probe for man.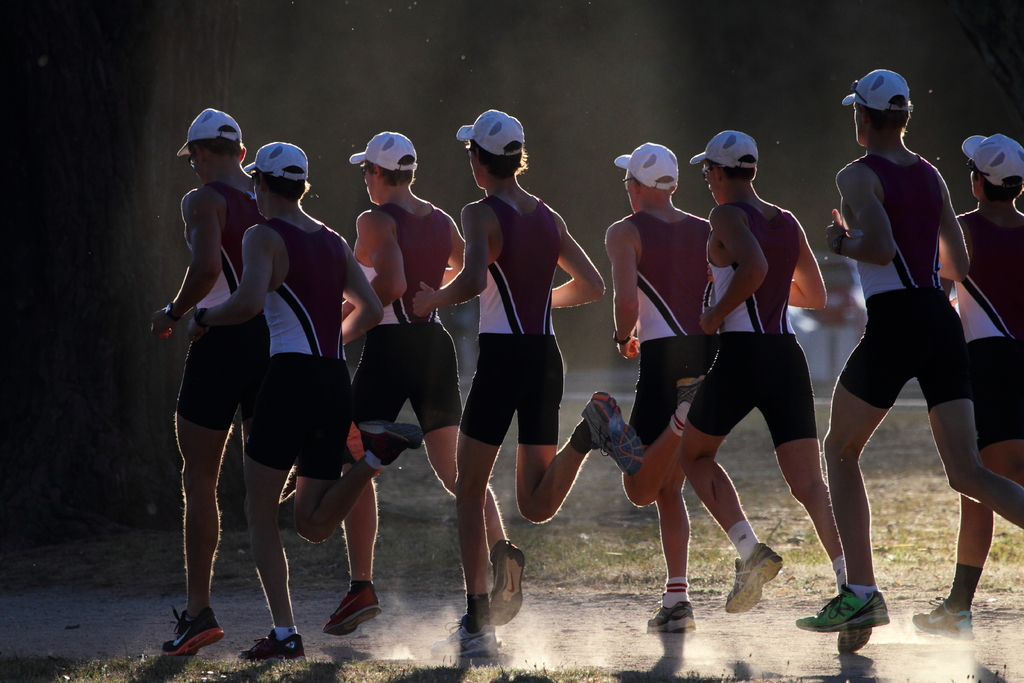
Probe result: [left=923, top=120, right=1020, bottom=633].
